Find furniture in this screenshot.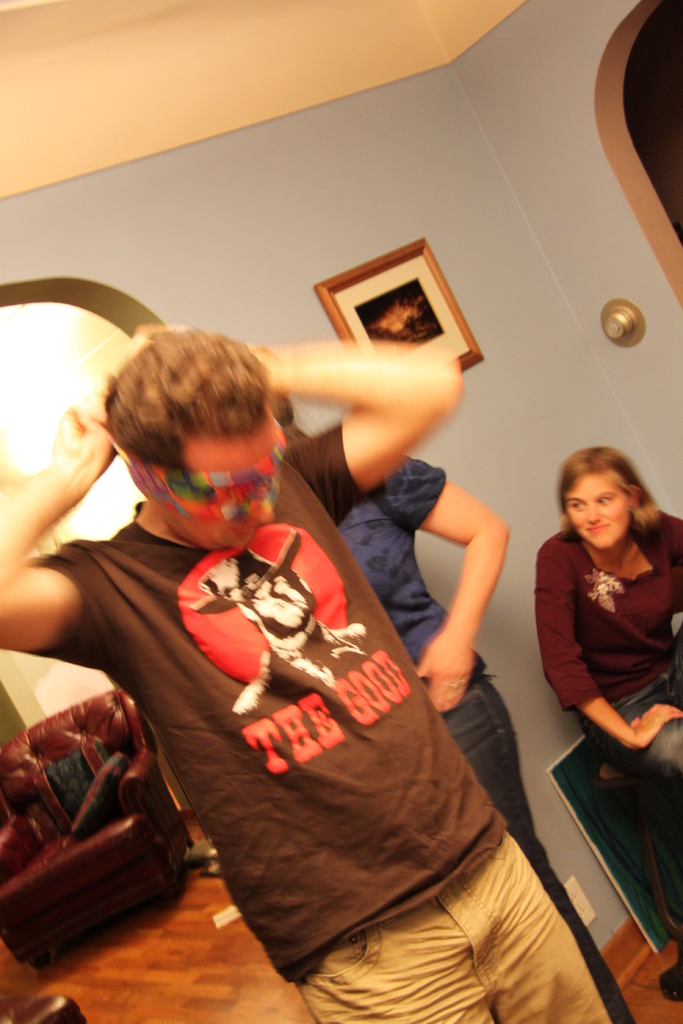
The bounding box for furniture is (left=0, top=685, right=192, bottom=958).
